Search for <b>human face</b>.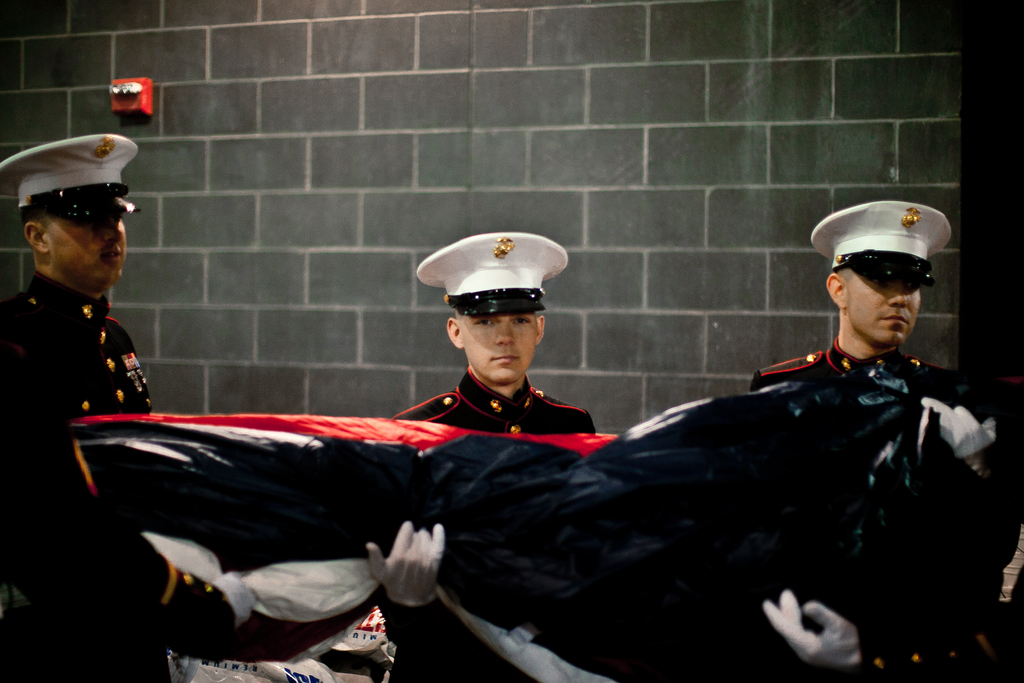
Found at bbox=[844, 273, 925, 346].
